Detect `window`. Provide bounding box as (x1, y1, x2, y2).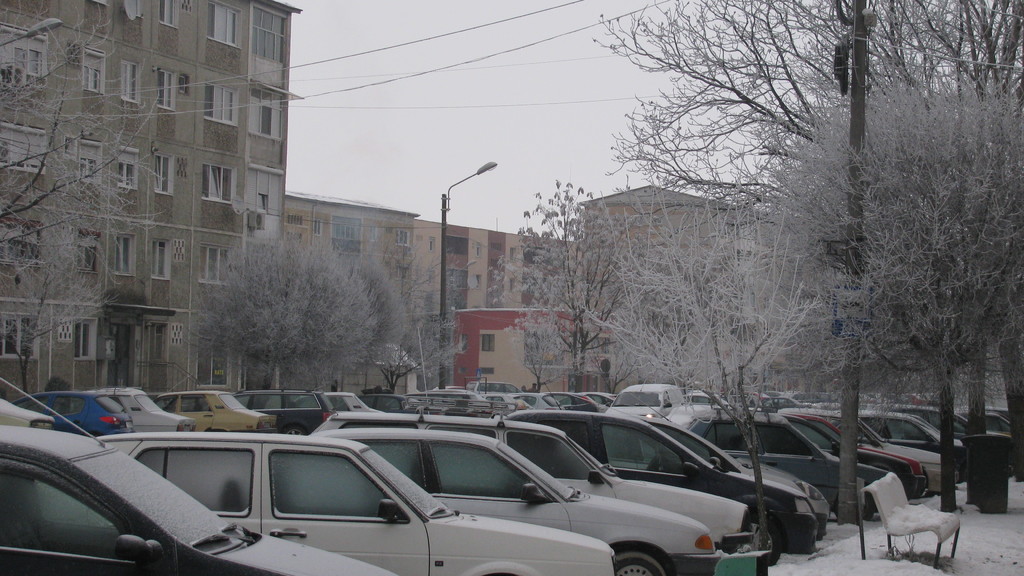
(506, 252, 517, 262).
